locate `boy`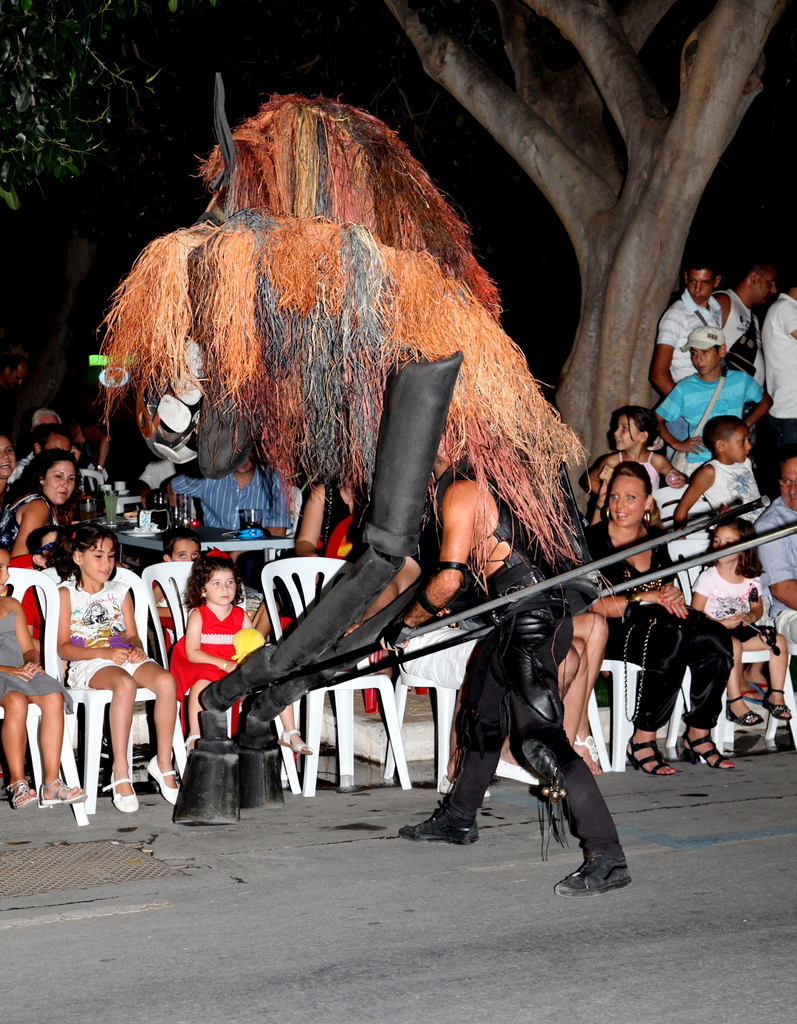
25, 524, 111, 788
